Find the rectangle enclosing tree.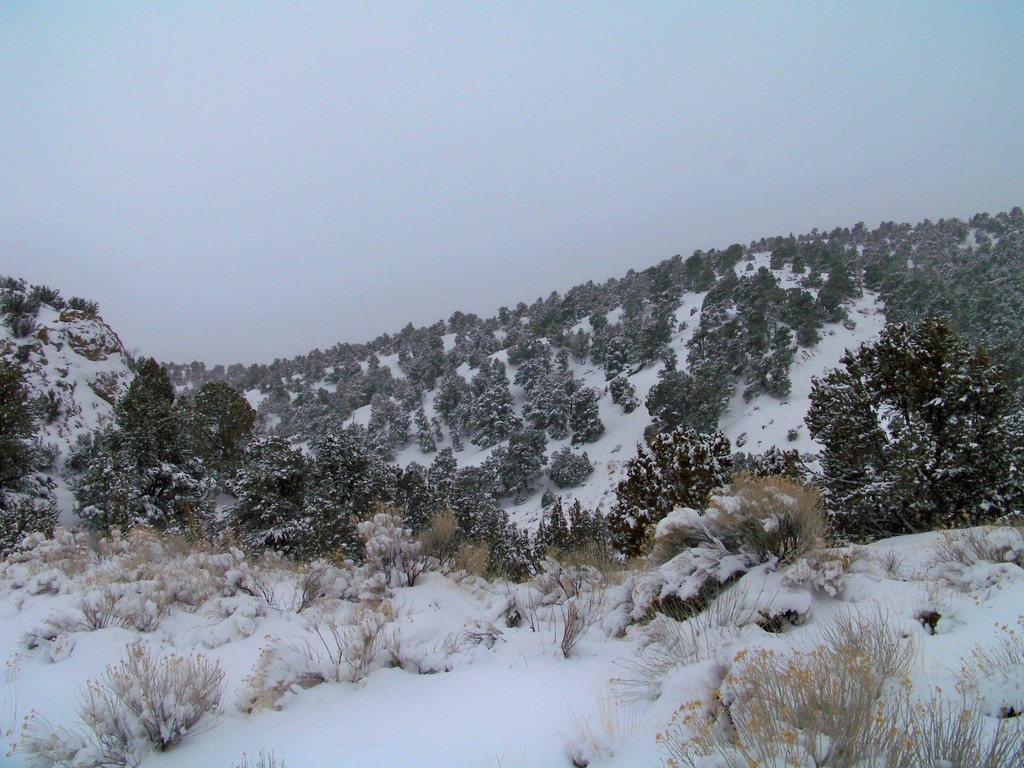
234 445 367 572.
